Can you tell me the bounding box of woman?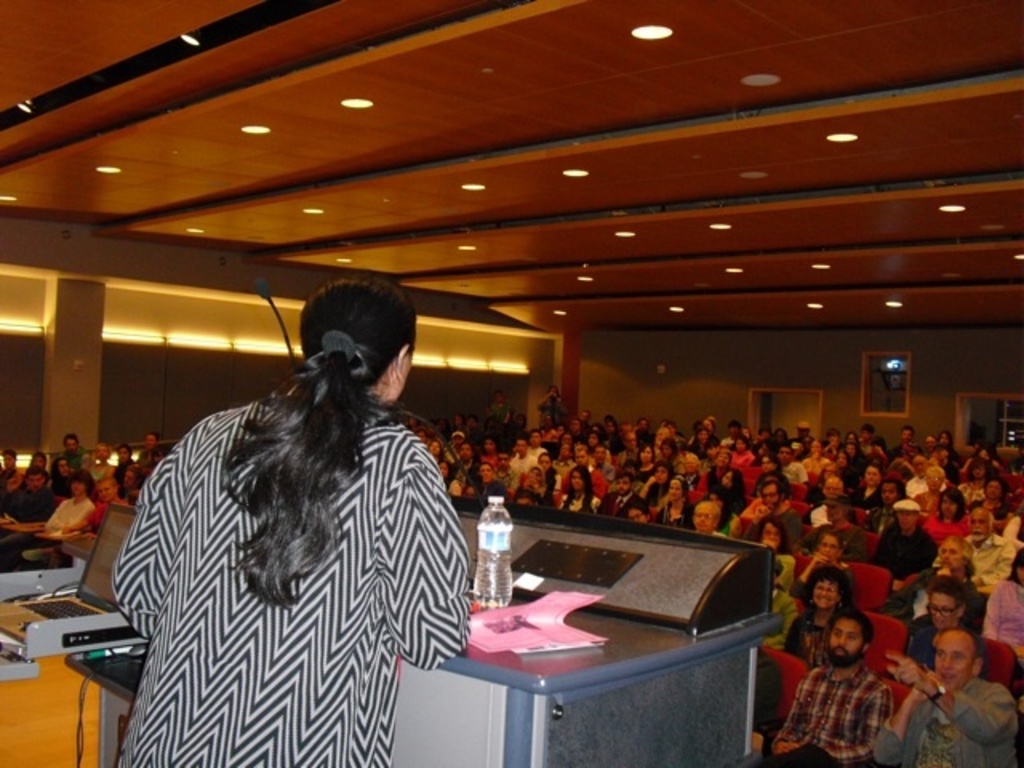
bbox(658, 475, 693, 526).
